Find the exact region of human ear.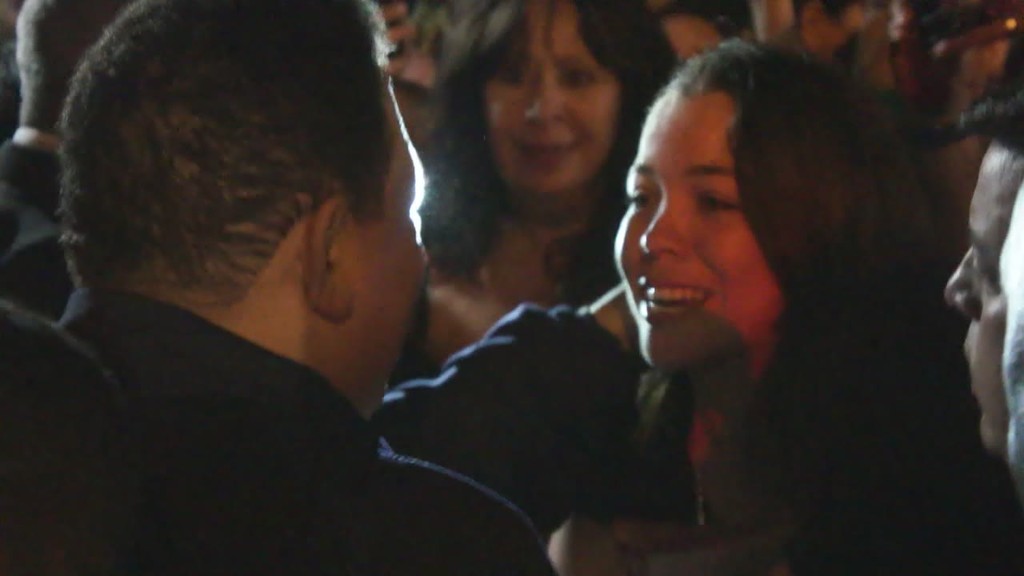
Exact region: box=[306, 197, 351, 315].
